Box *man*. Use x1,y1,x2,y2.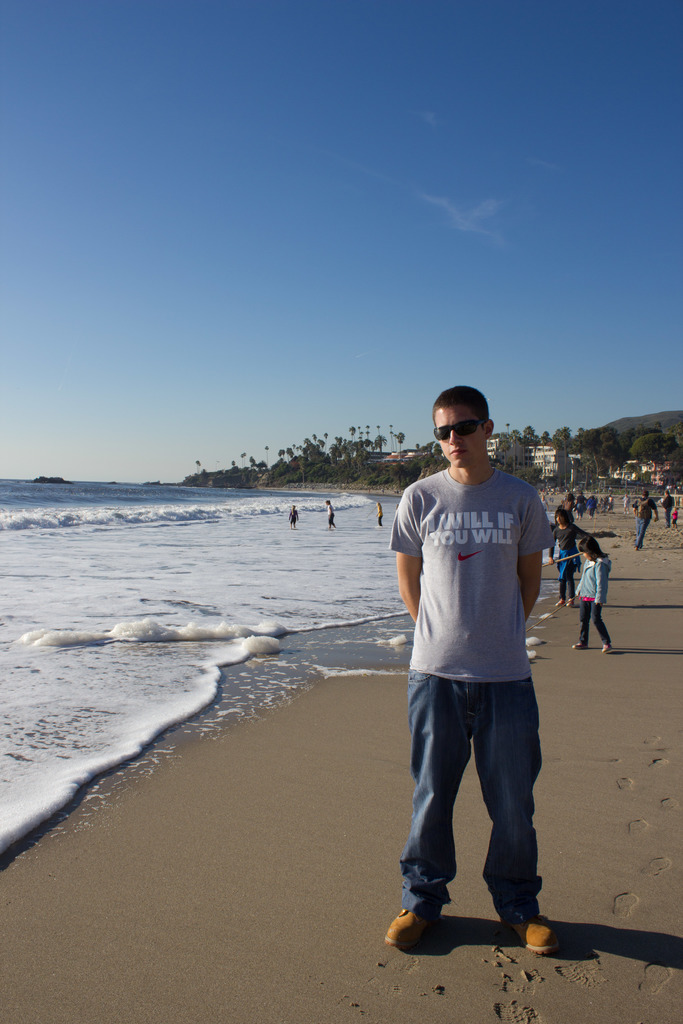
634,489,658,548.
